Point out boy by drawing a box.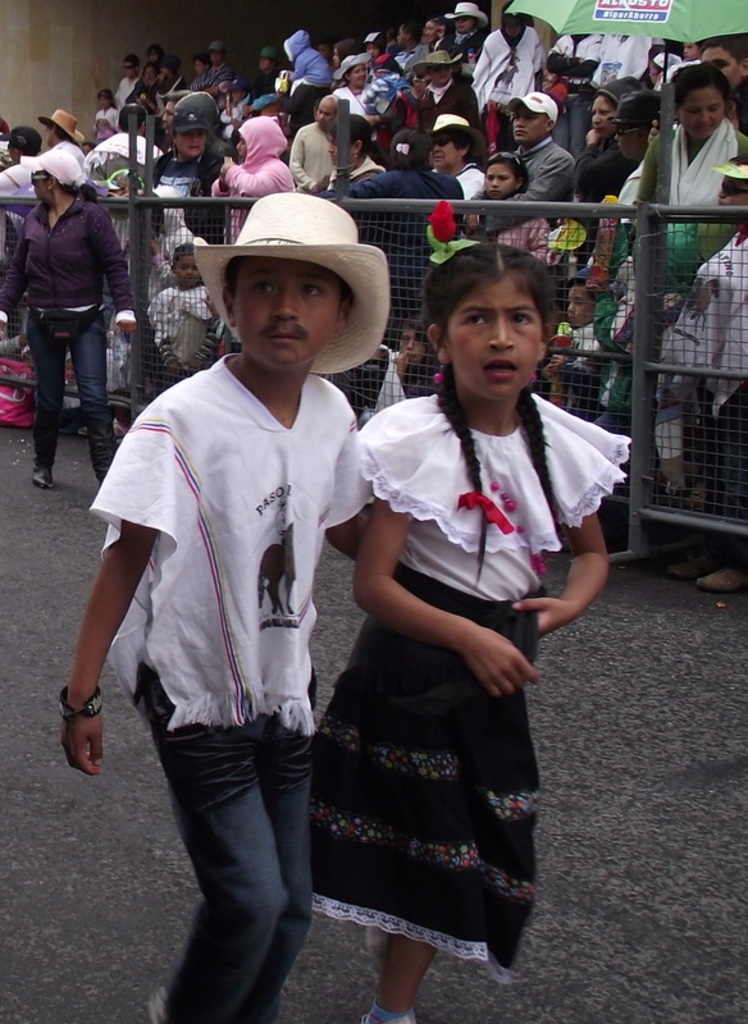
[59, 187, 375, 1023].
